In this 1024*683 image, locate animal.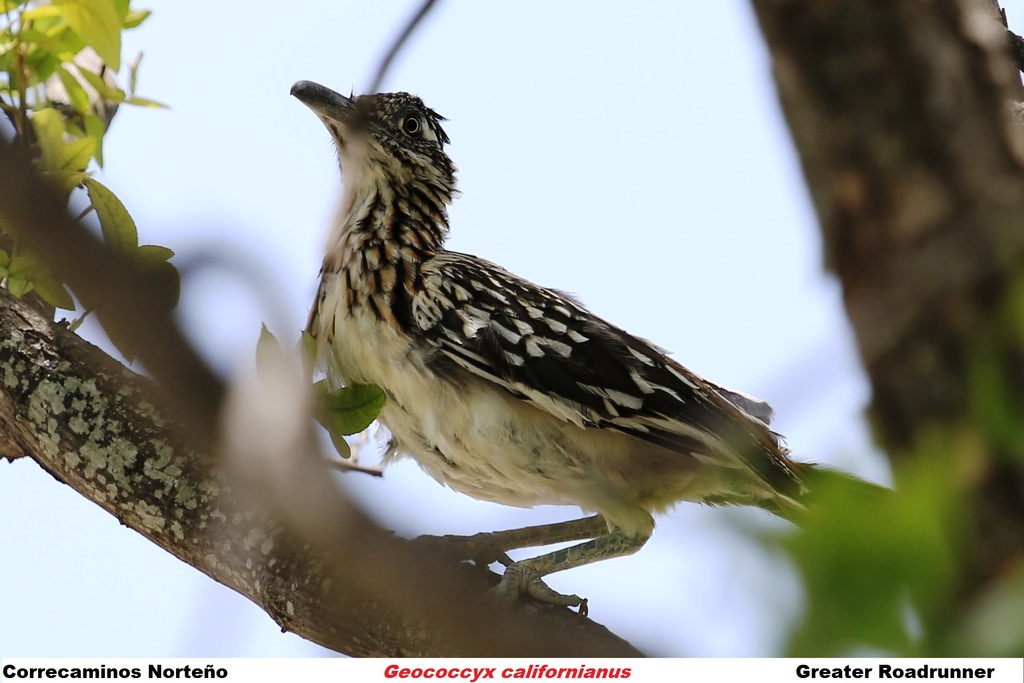
Bounding box: bbox(282, 75, 902, 619).
